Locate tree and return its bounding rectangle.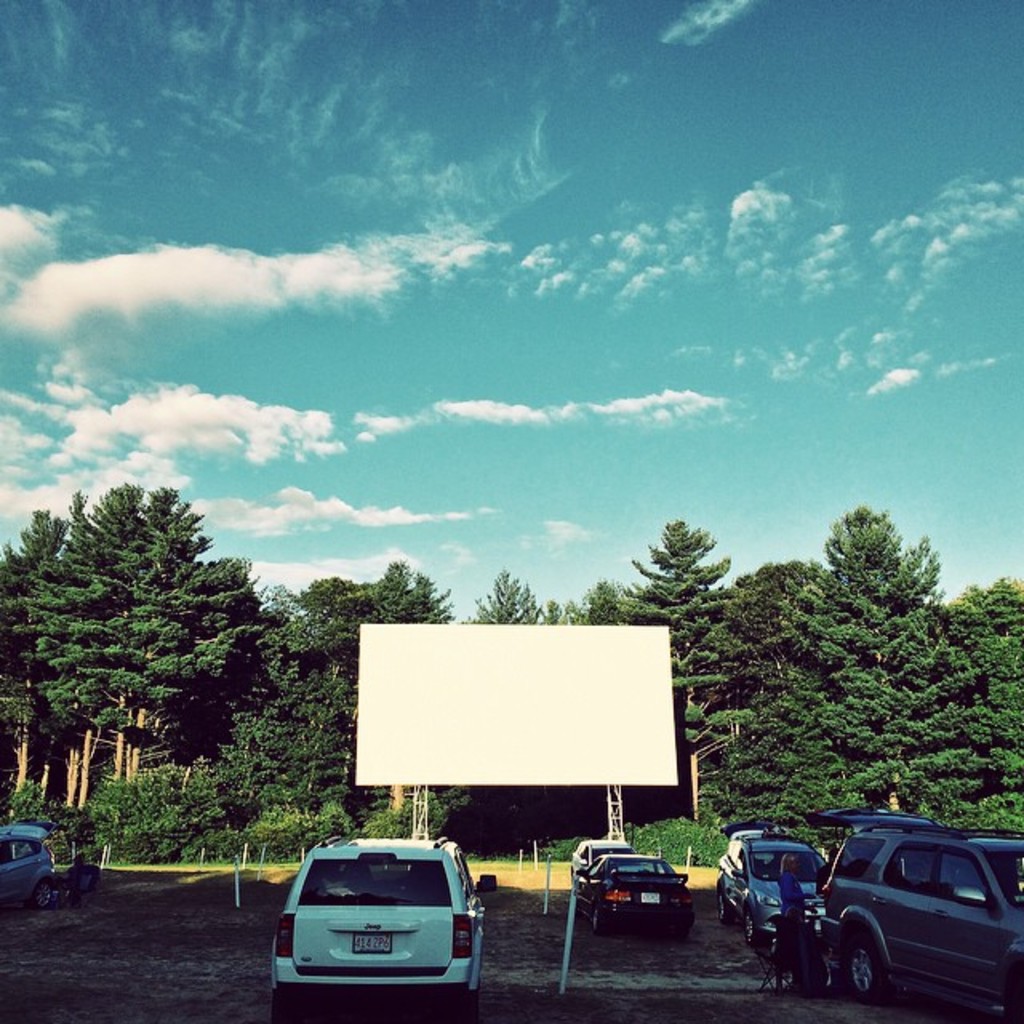
[x1=714, y1=506, x2=1002, y2=837].
